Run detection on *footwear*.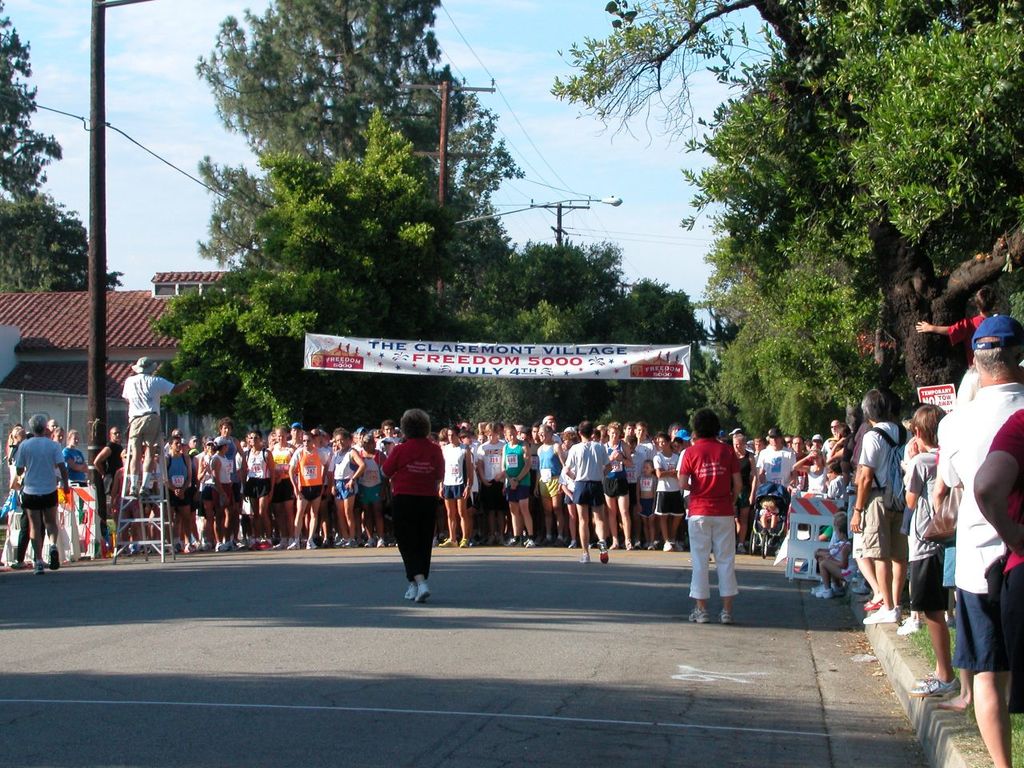
Result: bbox=[718, 606, 733, 626].
